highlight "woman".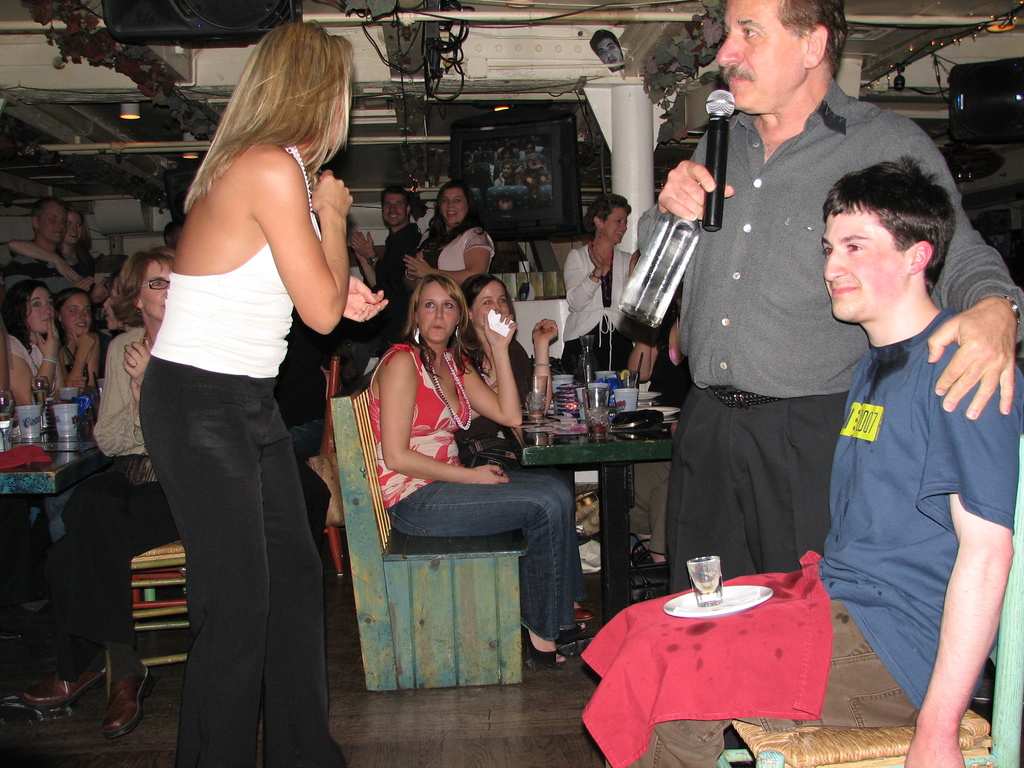
Highlighted region: left=130, top=13, right=393, bottom=767.
